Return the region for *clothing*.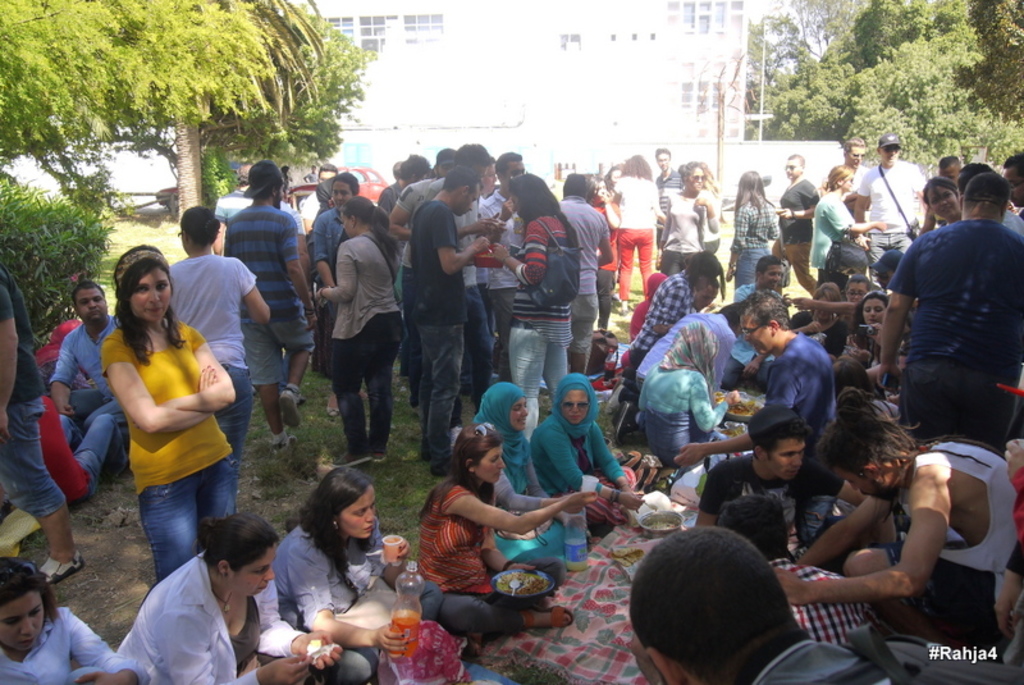
(558, 191, 612, 357).
